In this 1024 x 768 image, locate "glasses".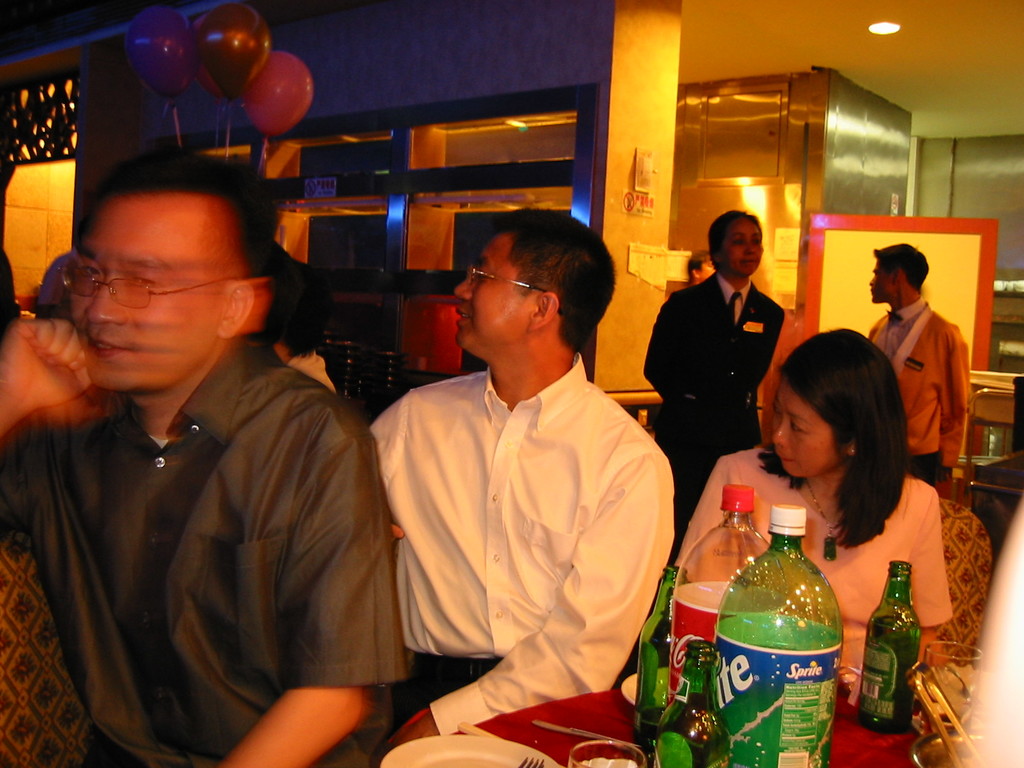
Bounding box: BBox(60, 259, 241, 306).
